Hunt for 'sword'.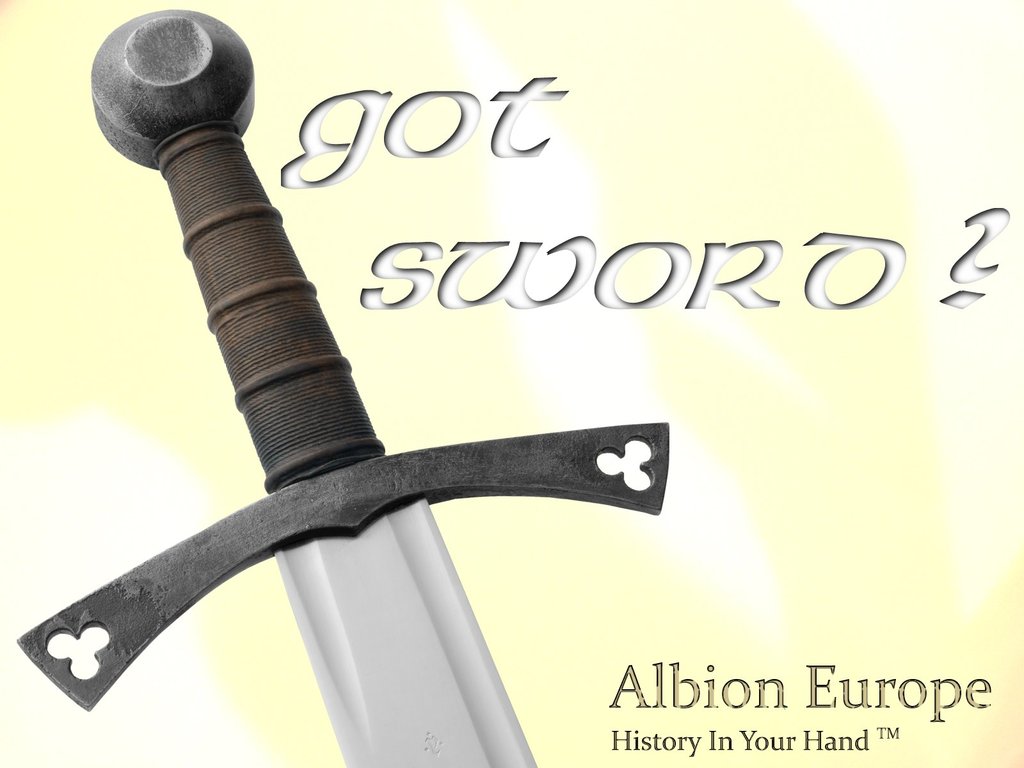
Hunted down at [15,8,669,767].
